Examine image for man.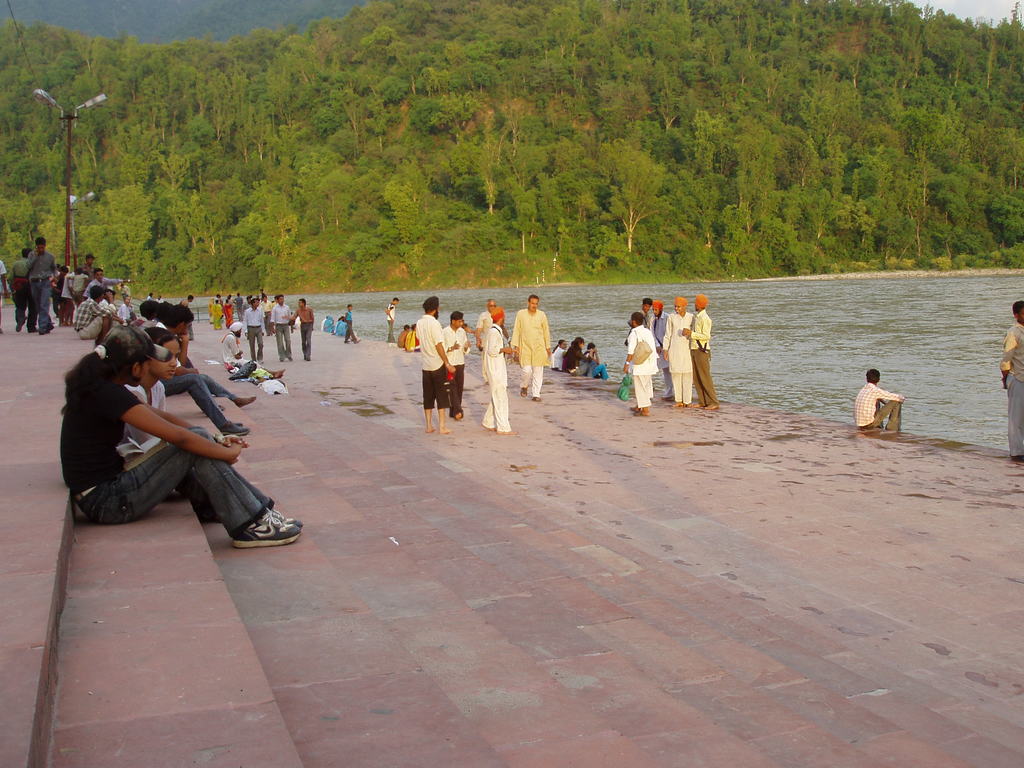
Examination result: [x1=26, y1=234, x2=58, y2=332].
